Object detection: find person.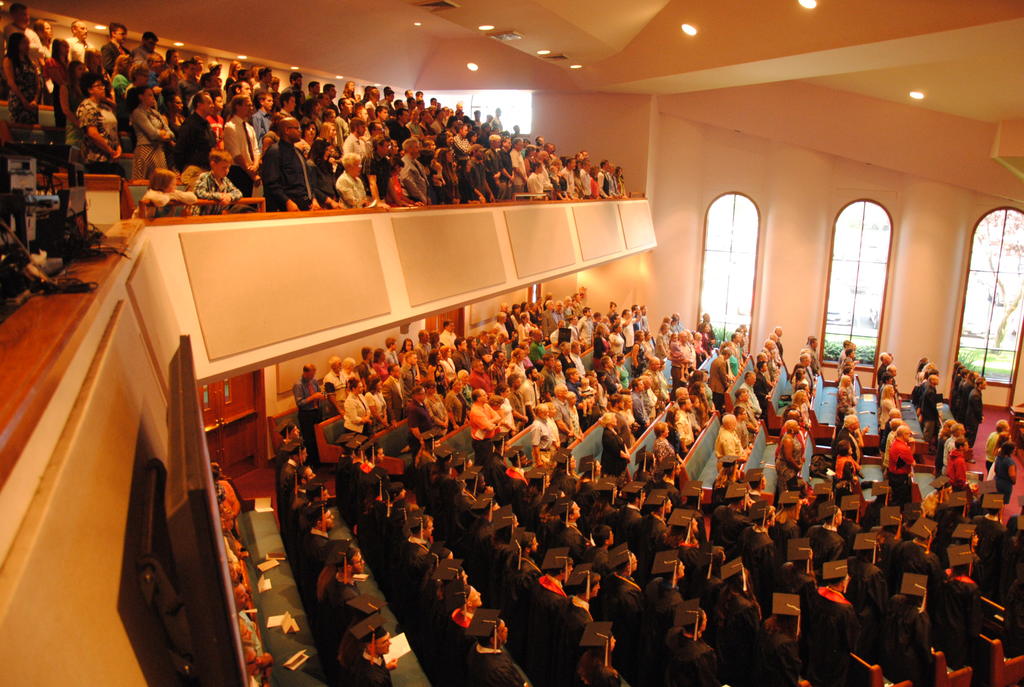
bbox(295, 366, 326, 442).
